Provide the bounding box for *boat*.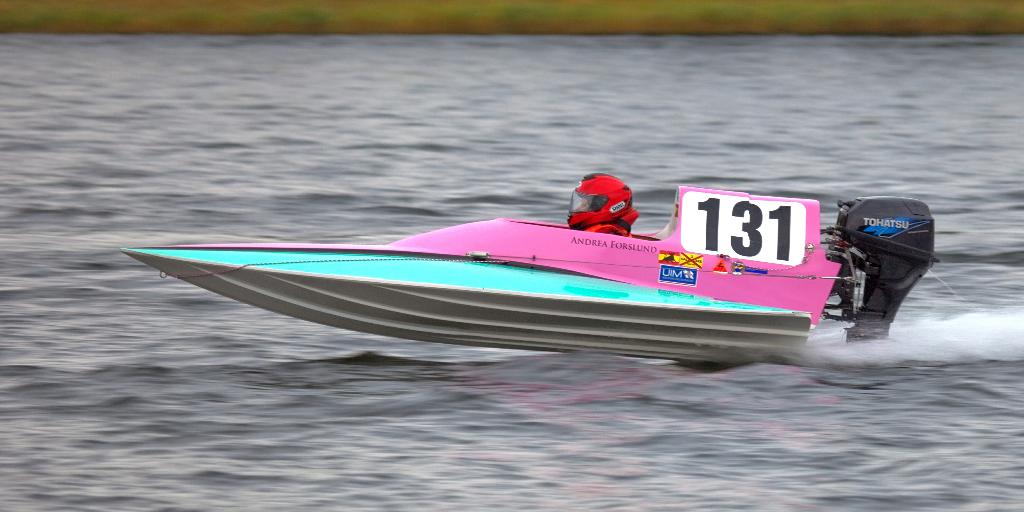
{"left": 102, "top": 179, "right": 950, "bottom": 348}.
